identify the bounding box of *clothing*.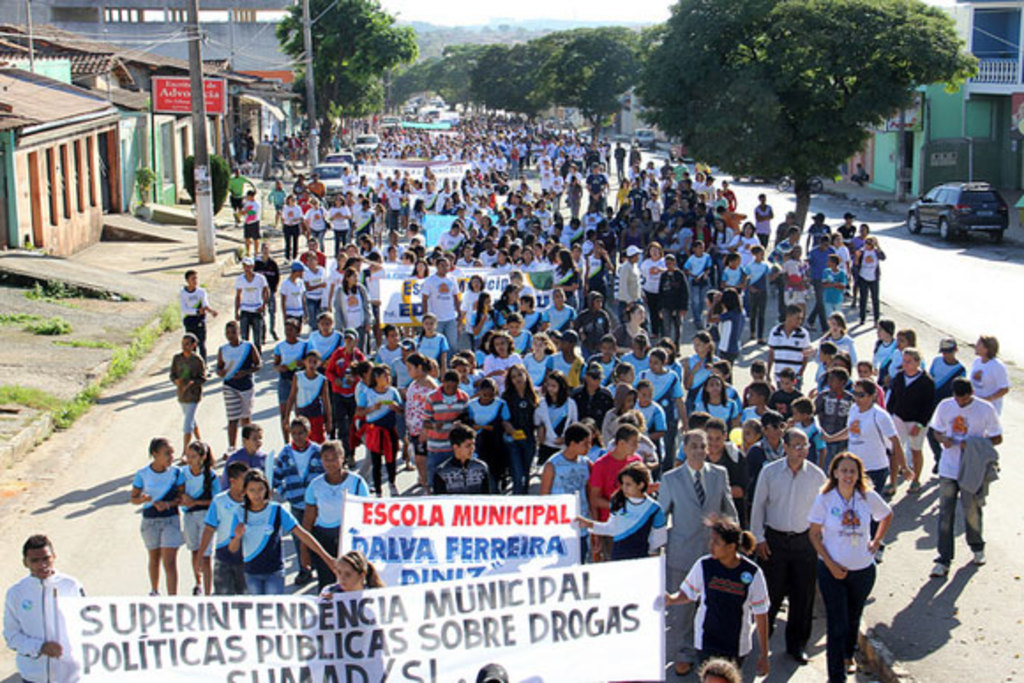
locate(293, 372, 332, 447).
